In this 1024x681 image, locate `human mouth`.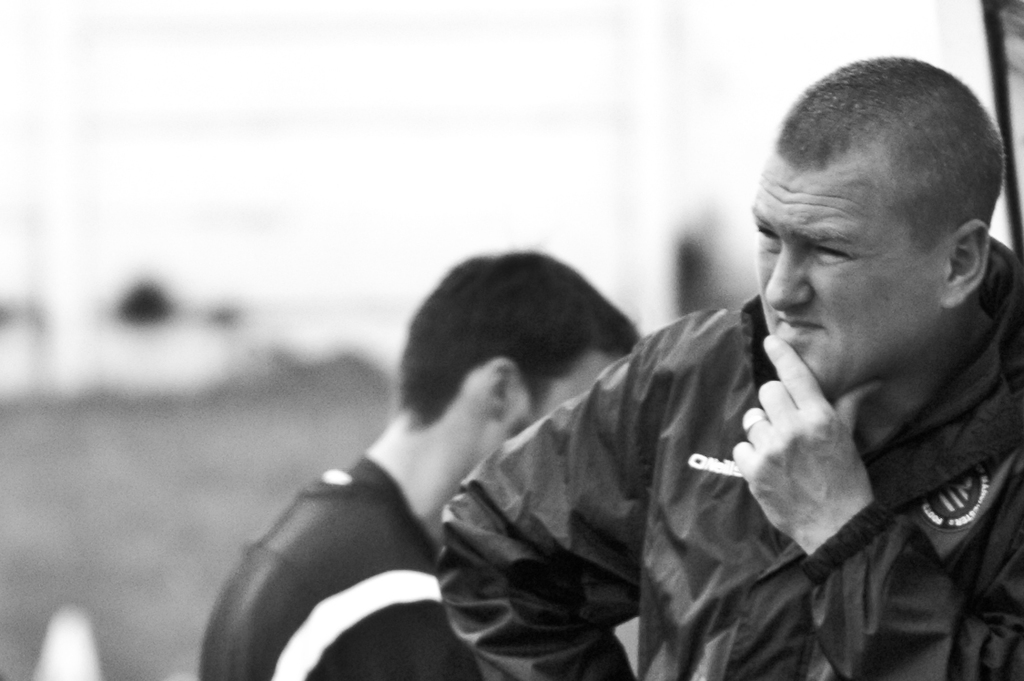
Bounding box: Rect(777, 318, 819, 337).
